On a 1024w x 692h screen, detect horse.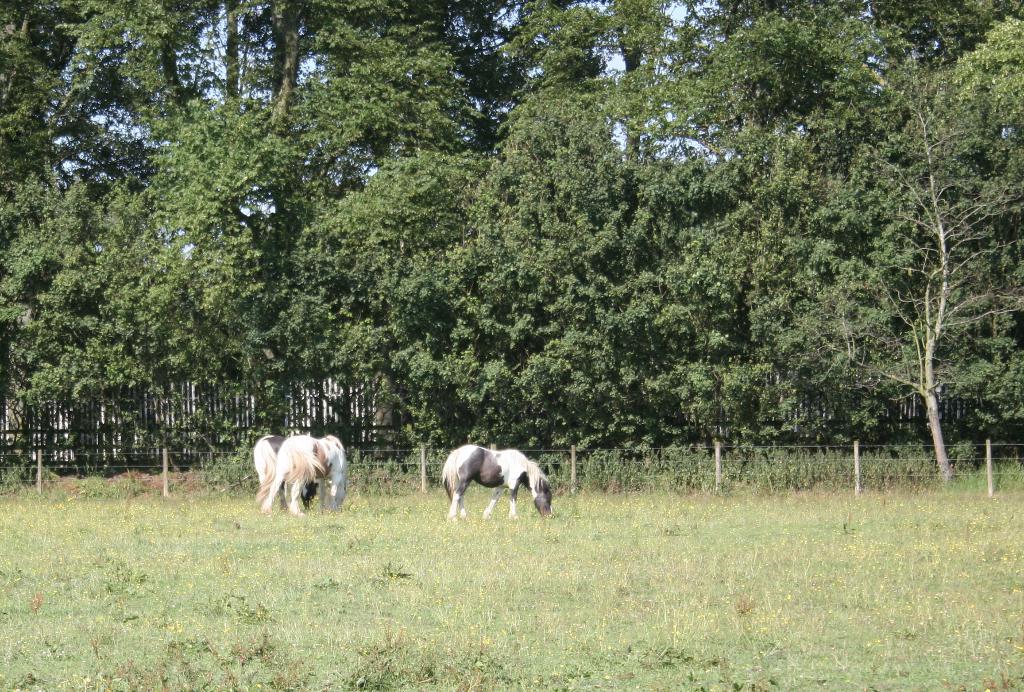
BBox(438, 440, 554, 521).
